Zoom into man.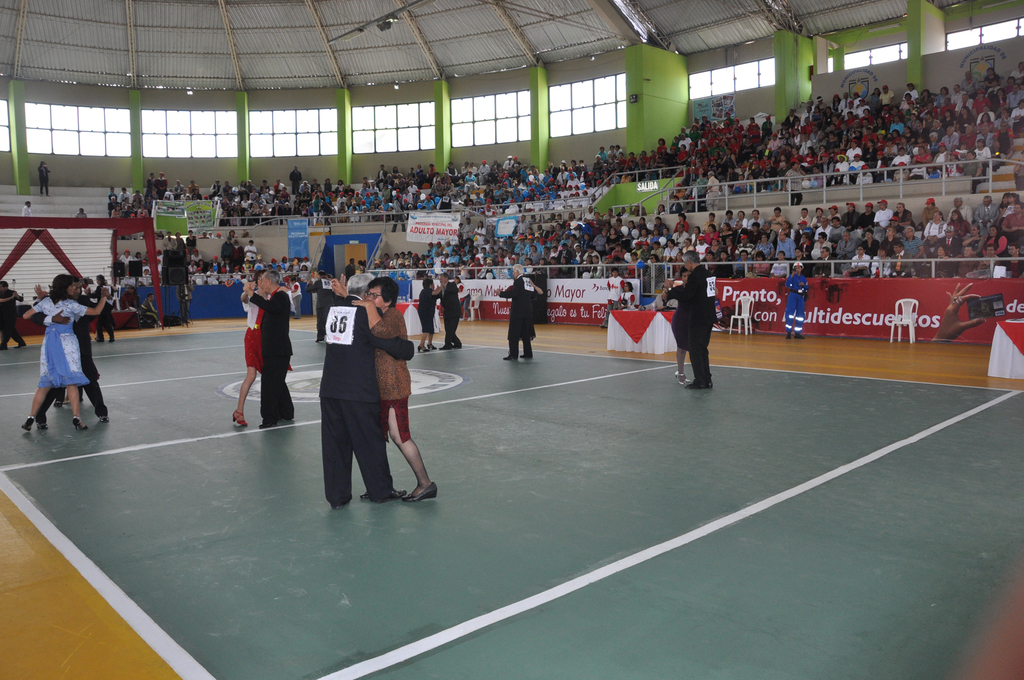
Zoom target: (x1=858, y1=205, x2=877, y2=233).
